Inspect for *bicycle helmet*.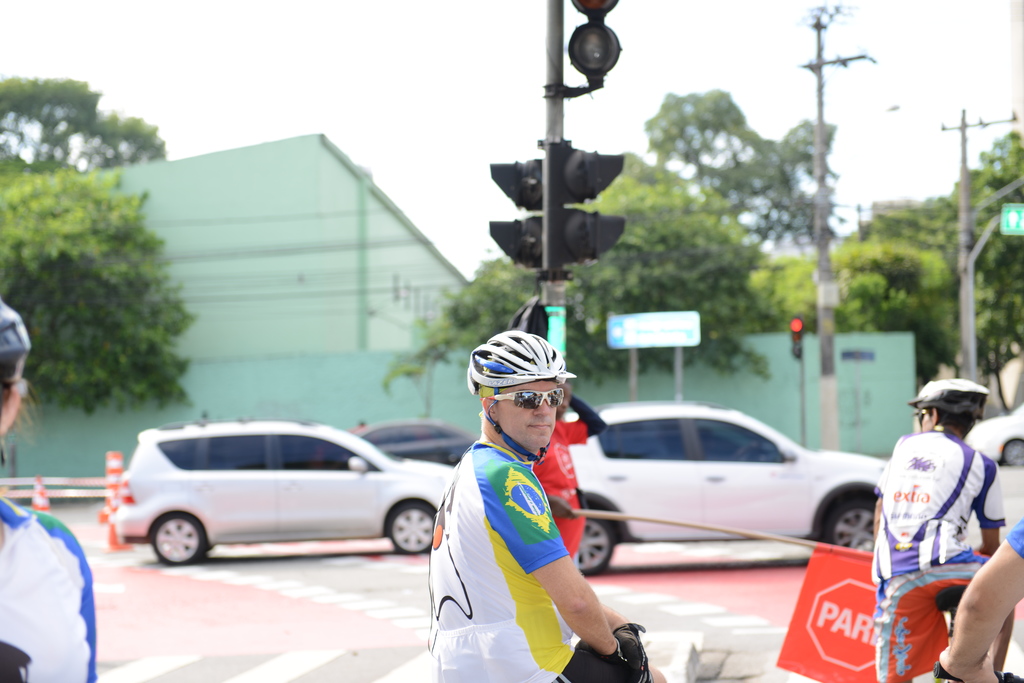
Inspection: x1=906 y1=380 x2=988 y2=424.
